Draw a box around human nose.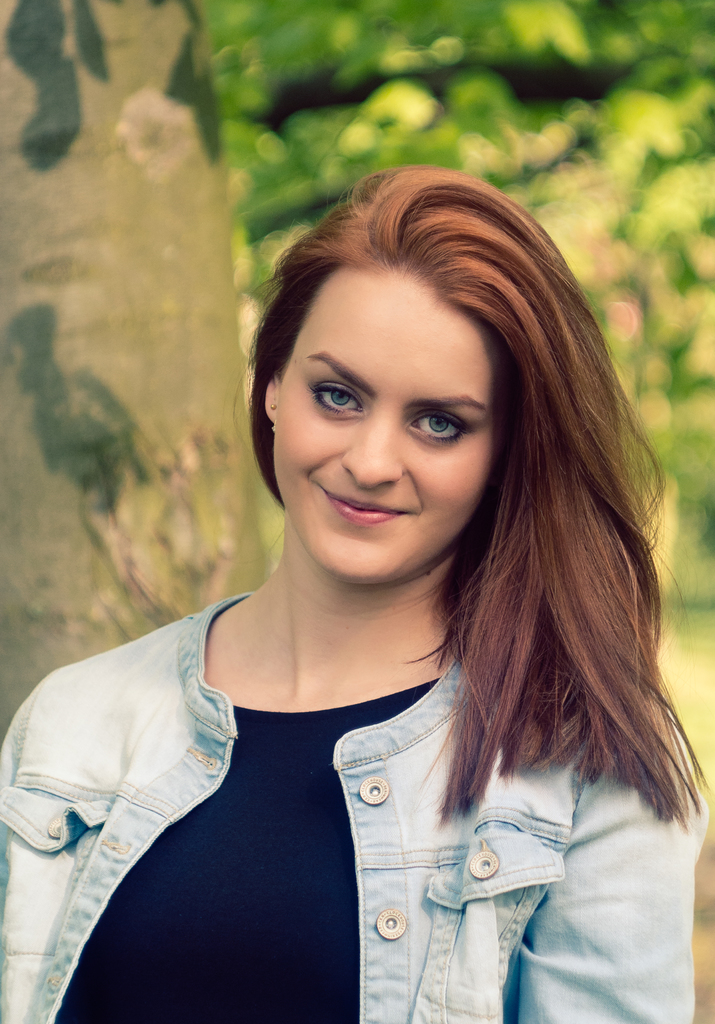
(339, 409, 404, 491).
